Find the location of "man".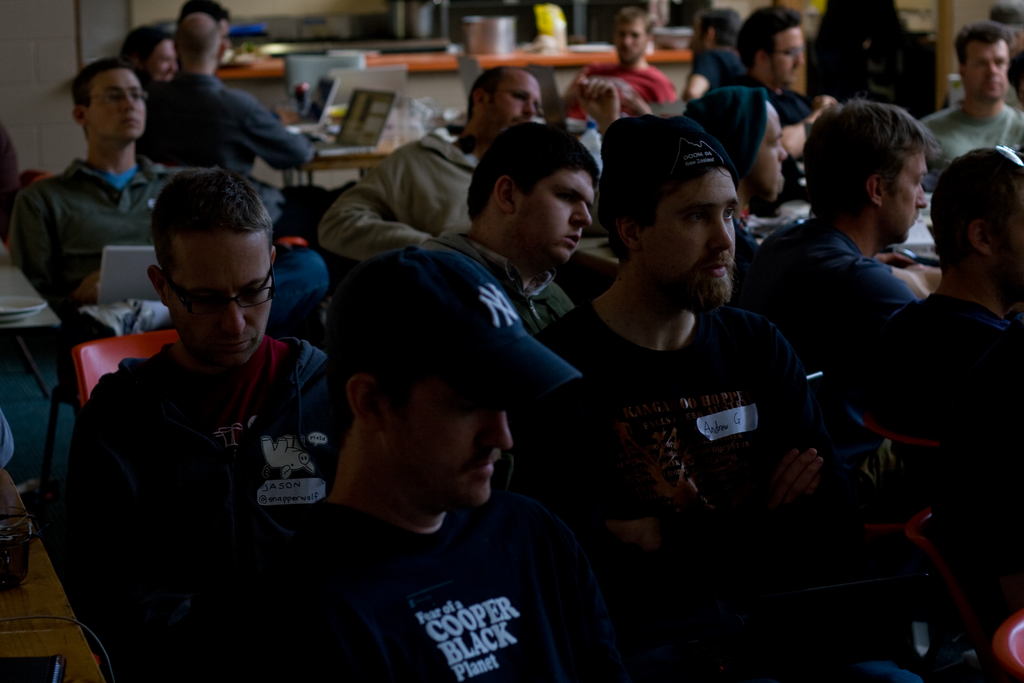
Location: bbox=(135, 4, 317, 236).
